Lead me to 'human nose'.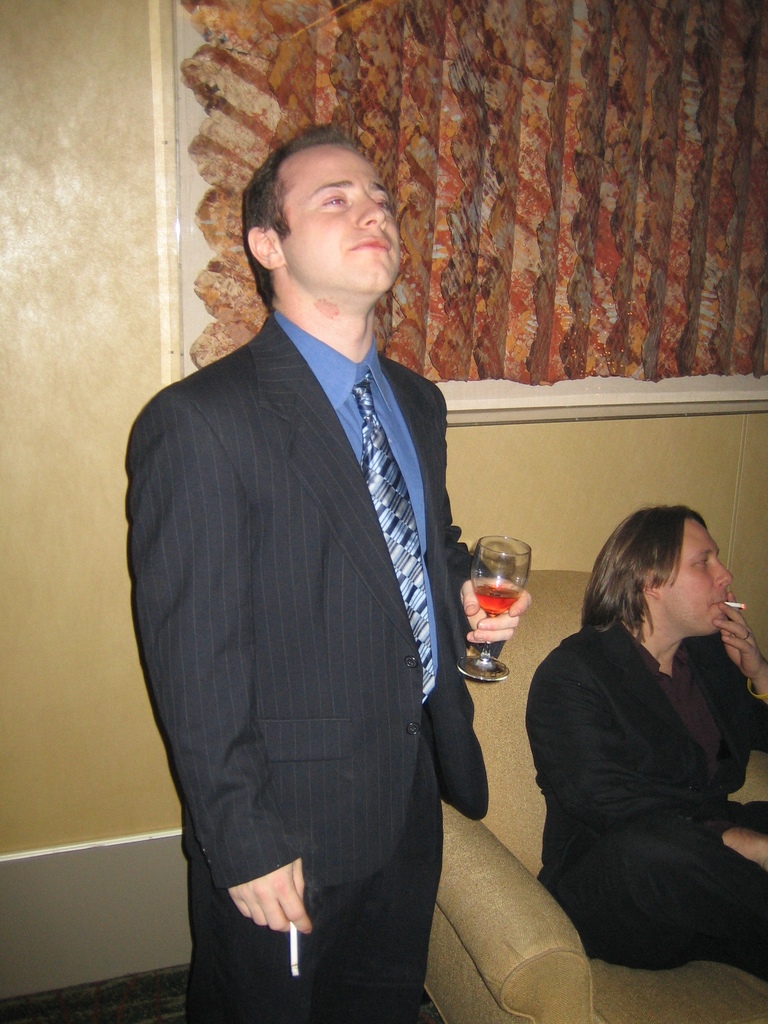
Lead to {"x1": 712, "y1": 557, "x2": 733, "y2": 586}.
